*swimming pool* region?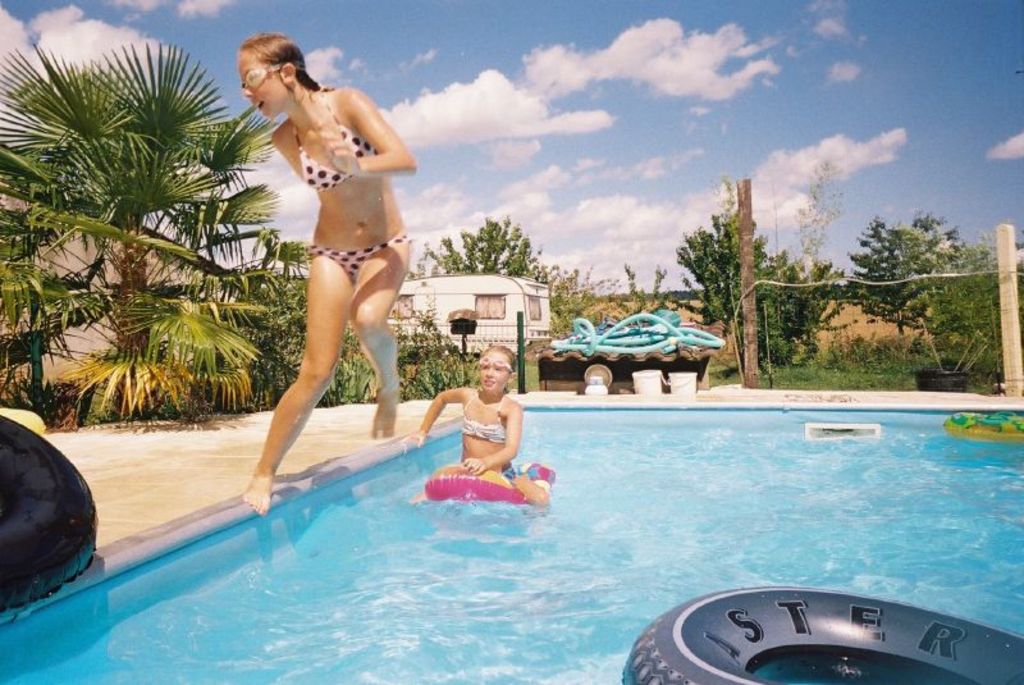
detection(24, 350, 1023, 684)
